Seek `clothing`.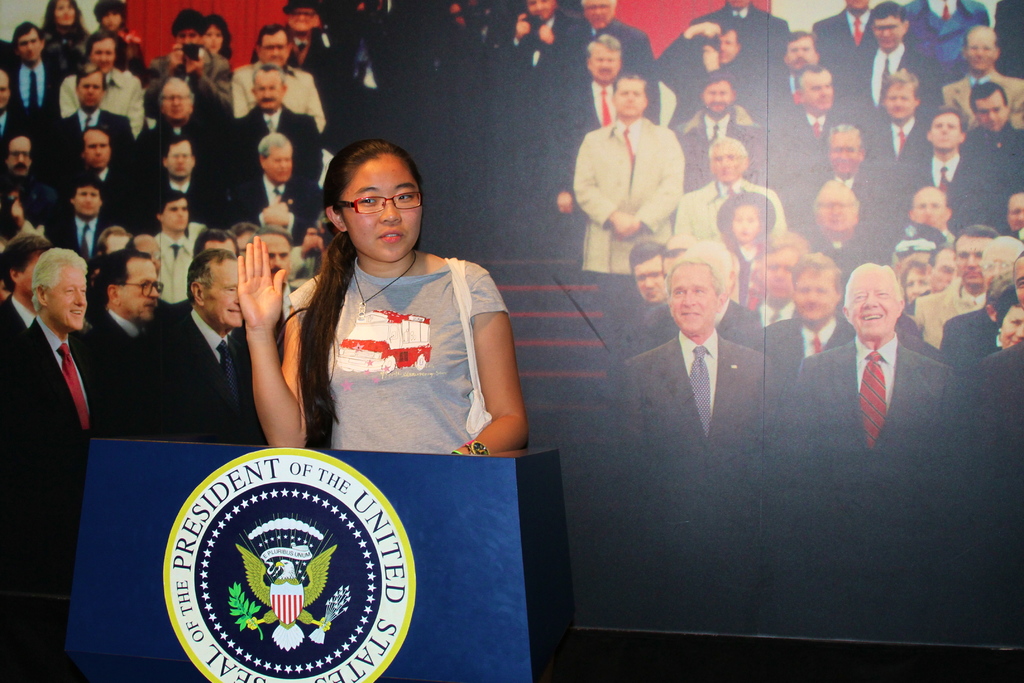
138/112/227/186.
